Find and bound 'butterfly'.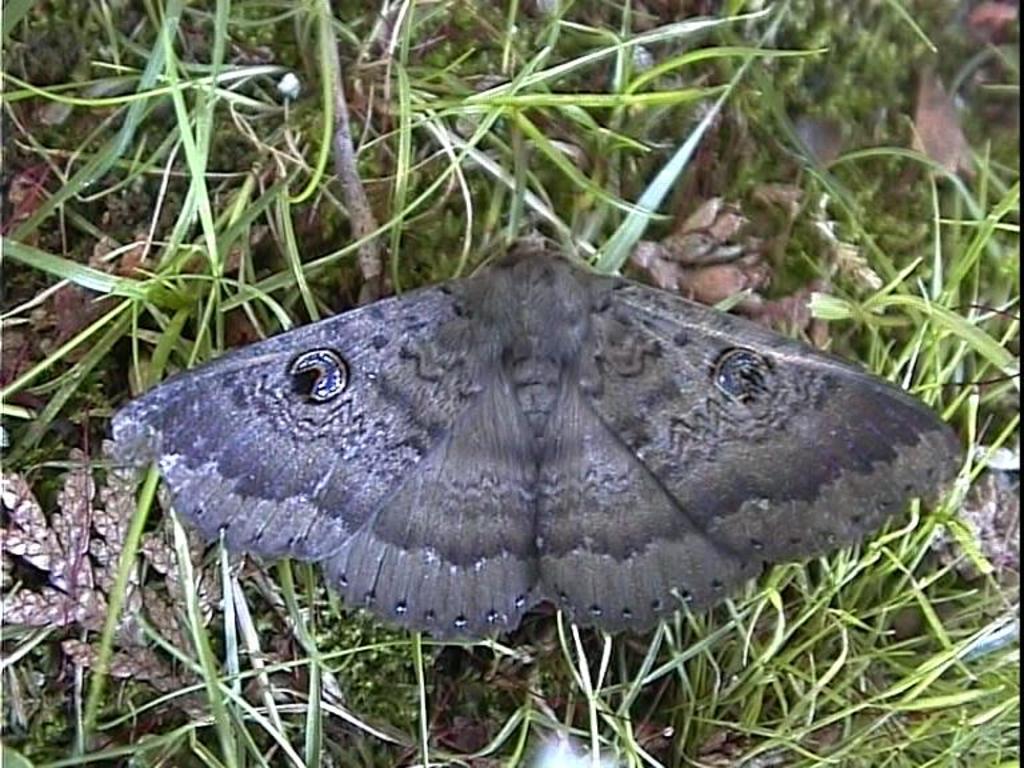
Bound: <bbox>45, 175, 1023, 641</bbox>.
